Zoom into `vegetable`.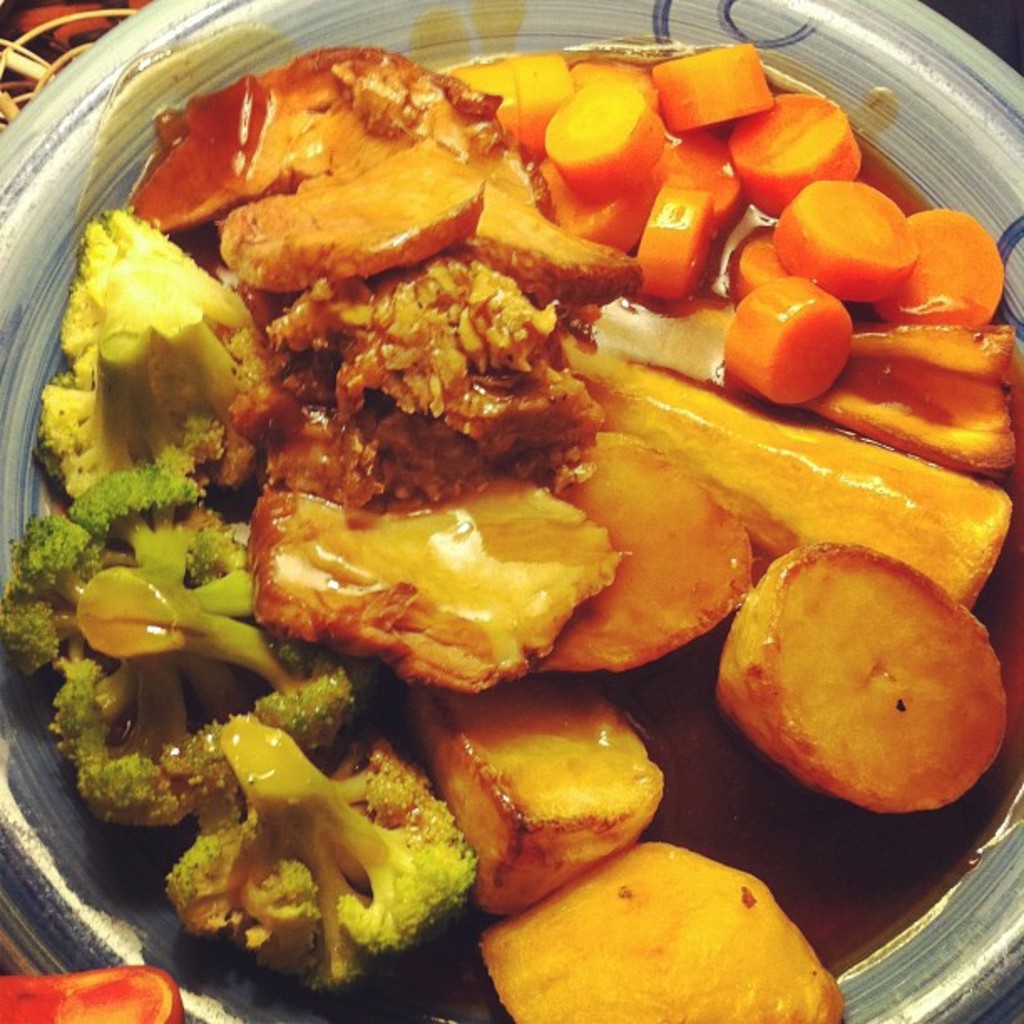
Zoom target: [left=164, top=714, right=472, bottom=987].
